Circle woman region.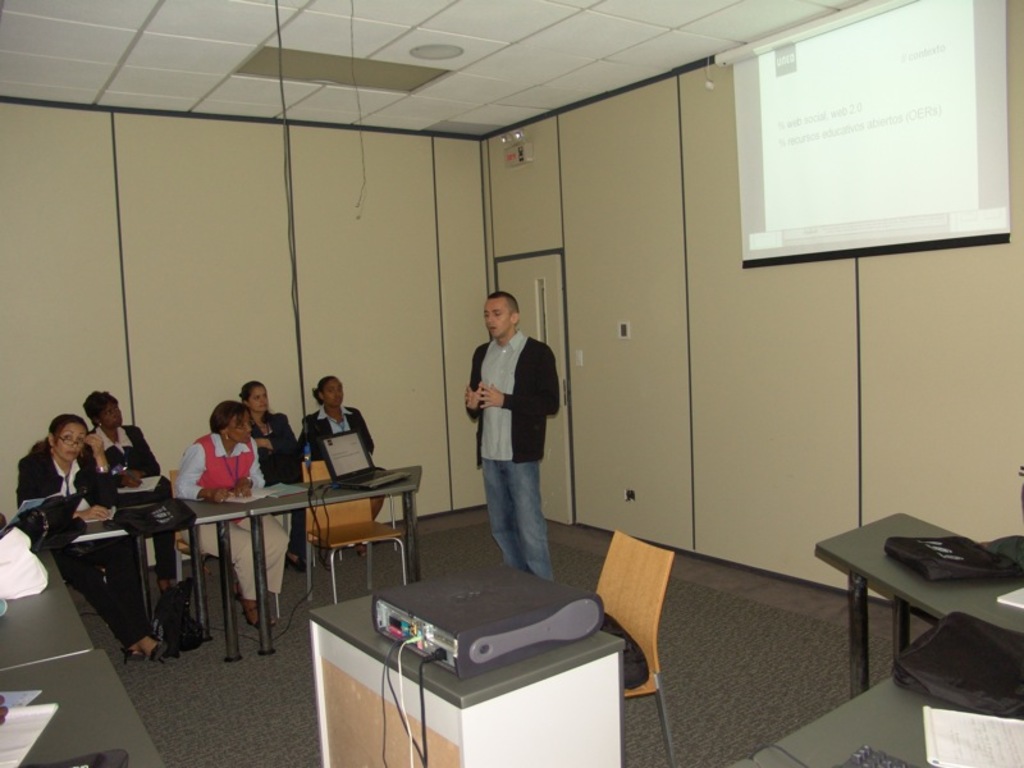
Region: box(238, 376, 301, 568).
